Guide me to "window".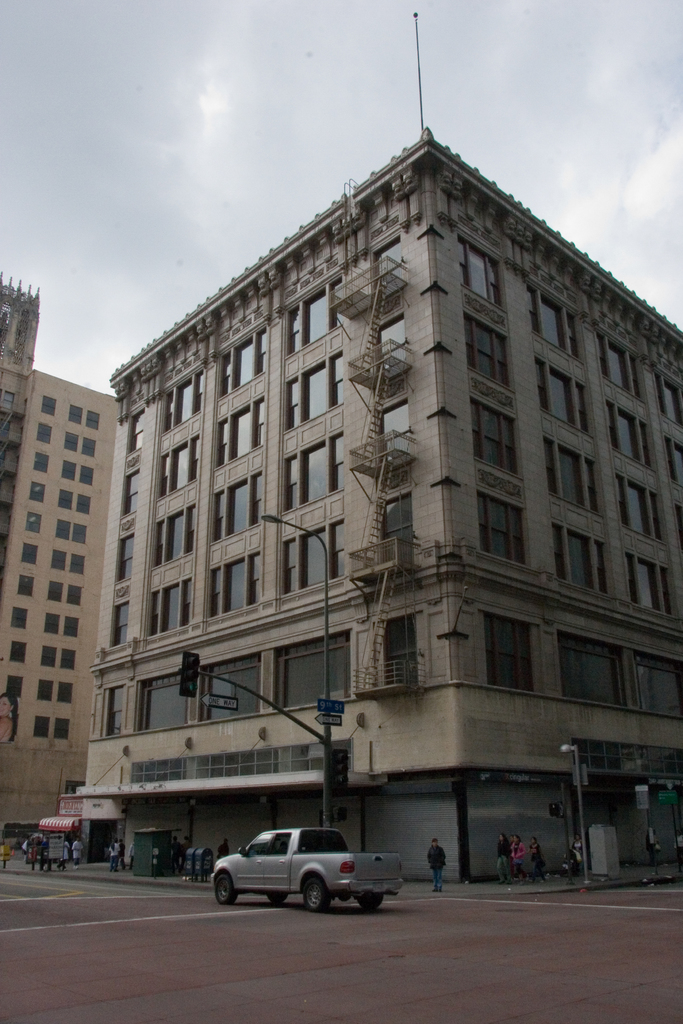
Guidance: rect(277, 636, 347, 709).
